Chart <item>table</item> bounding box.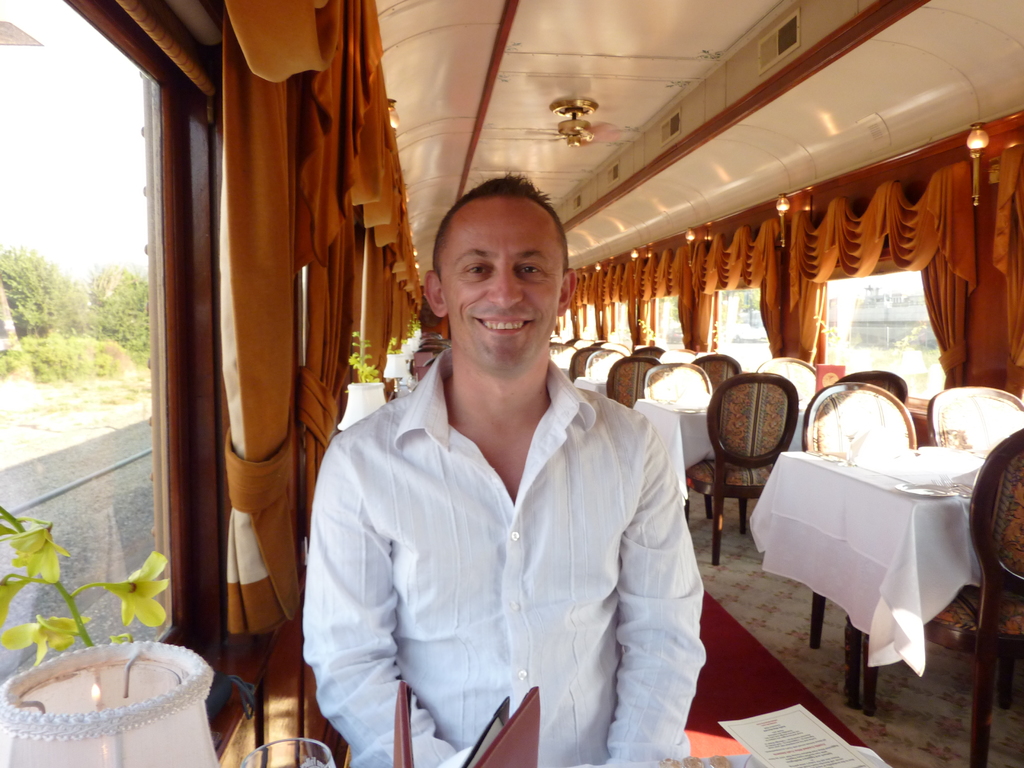
Charted: (x1=743, y1=413, x2=1001, y2=719).
